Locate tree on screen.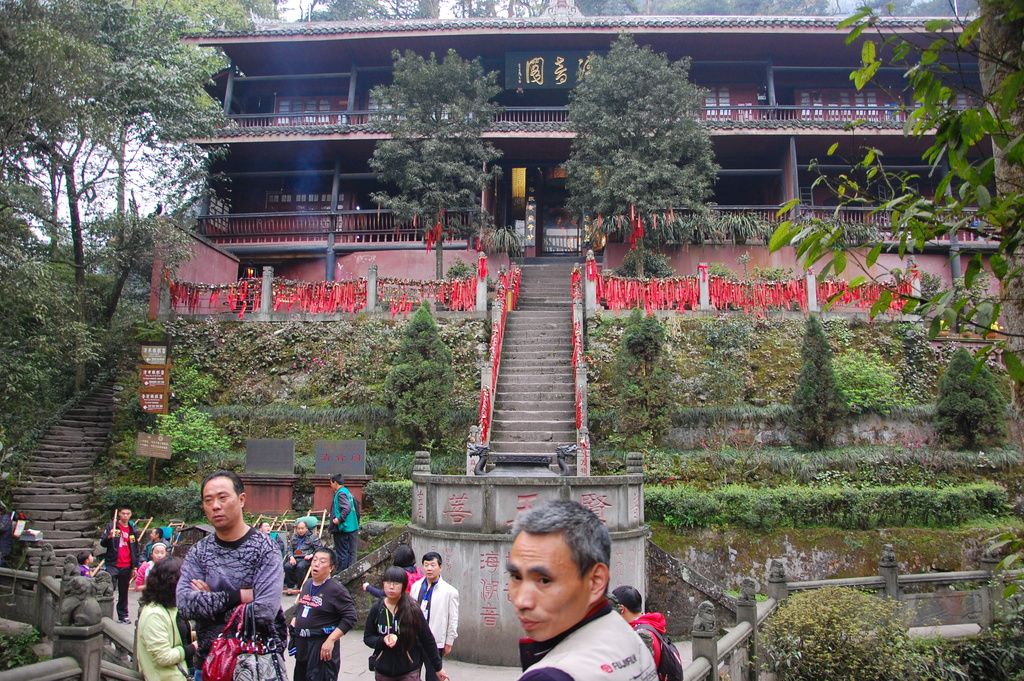
On screen at 622 297 678 463.
